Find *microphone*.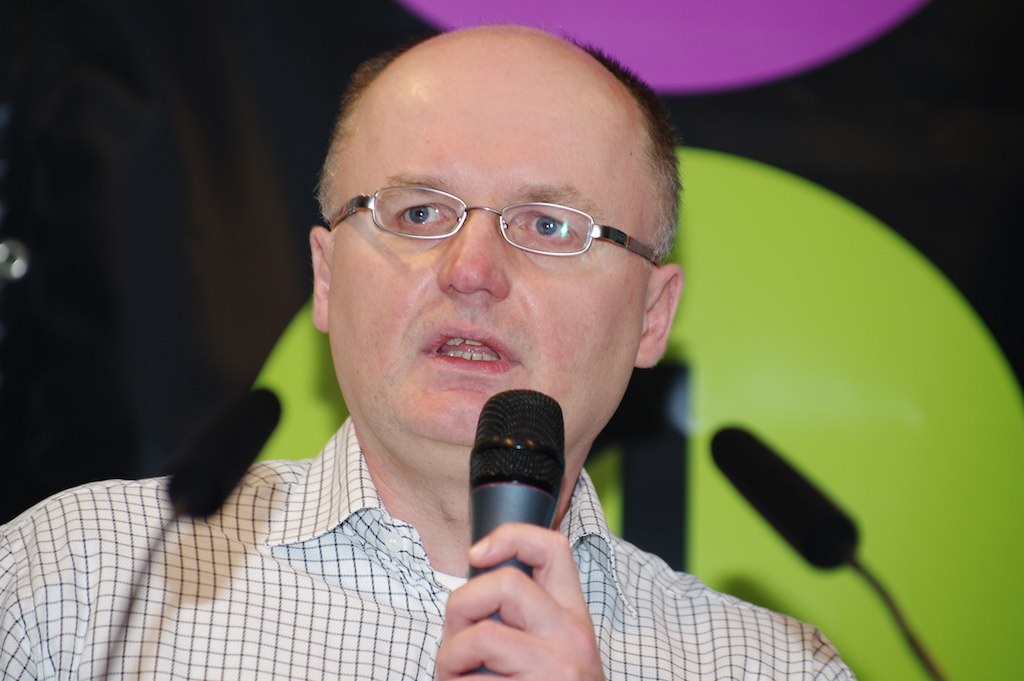
locate(451, 396, 576, 581).
